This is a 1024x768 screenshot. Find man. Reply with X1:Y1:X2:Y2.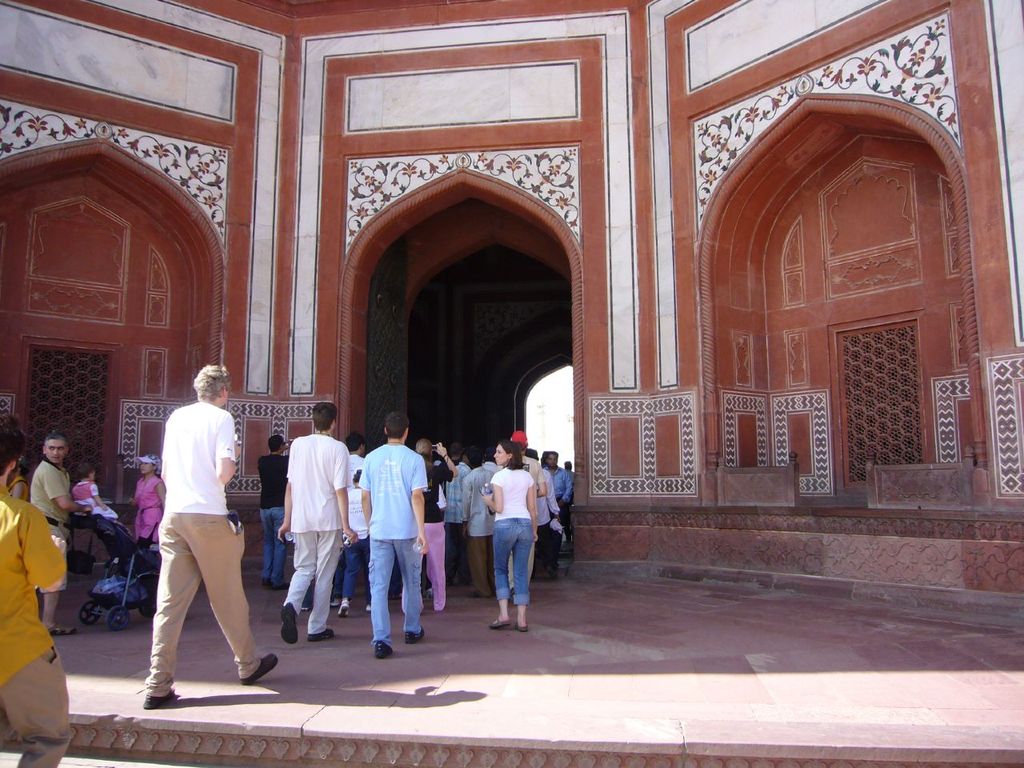
259:434:290:589.
